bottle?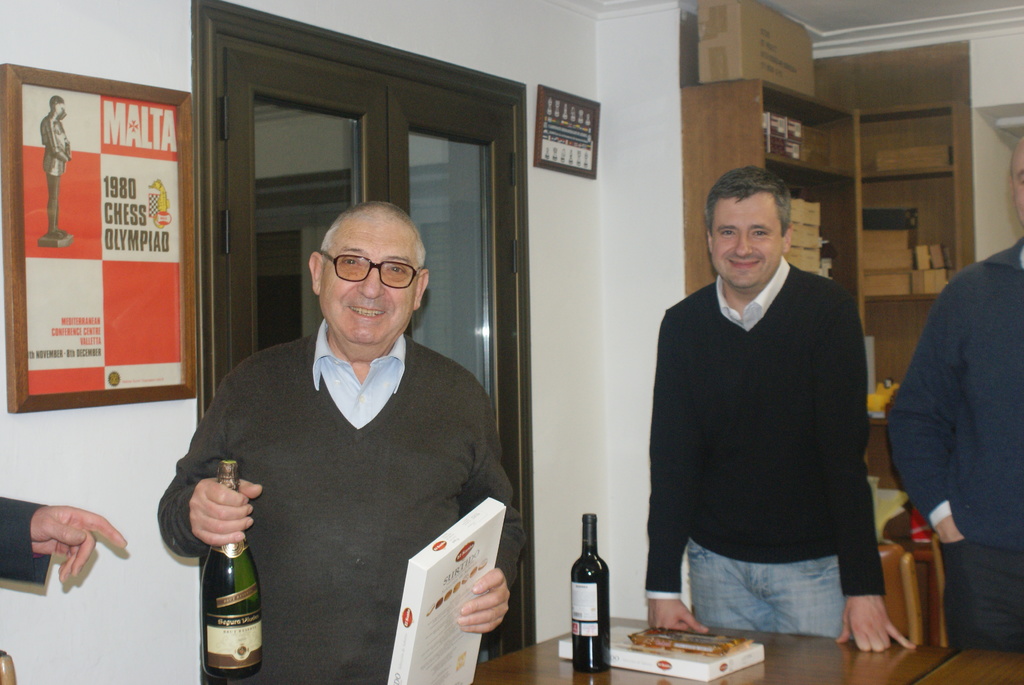
[569,512,611,675]
